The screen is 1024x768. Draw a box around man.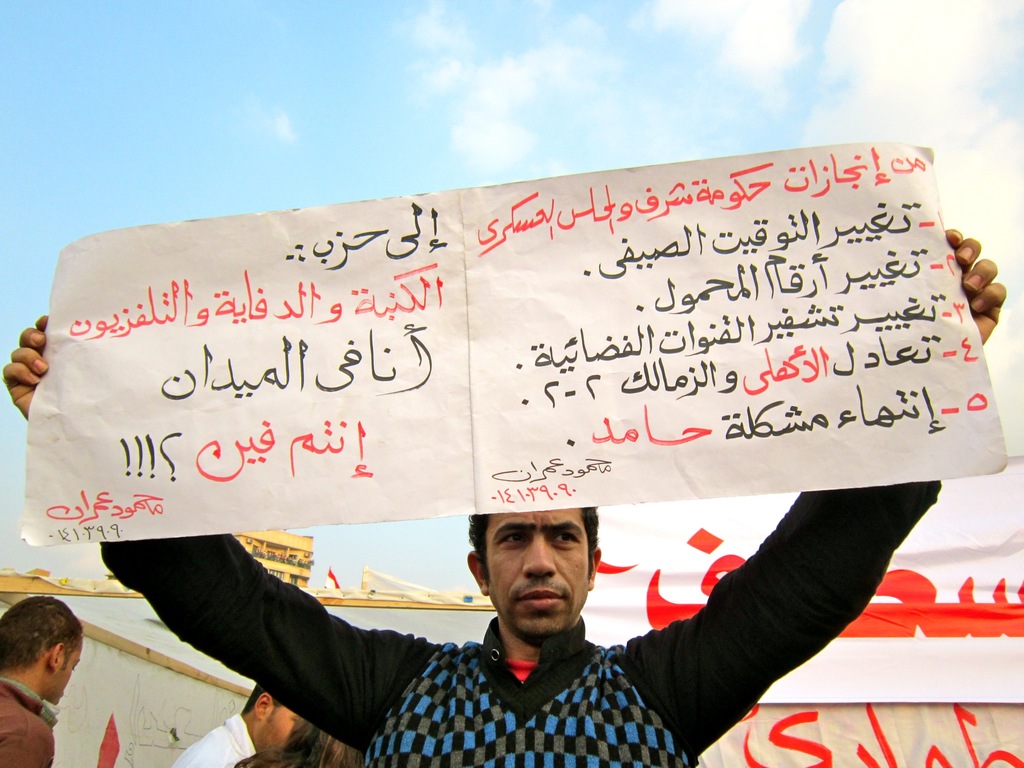
locate(172, 678, 303, 767).
